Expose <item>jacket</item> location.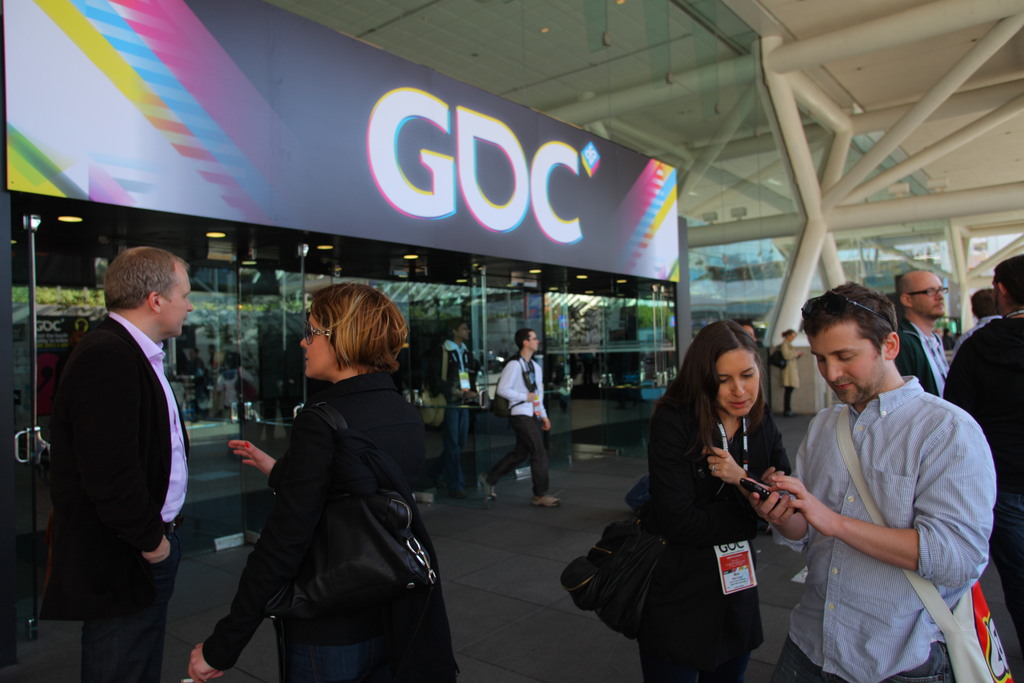
Exposed at left=198, top=366, right=426, bottom=671.
